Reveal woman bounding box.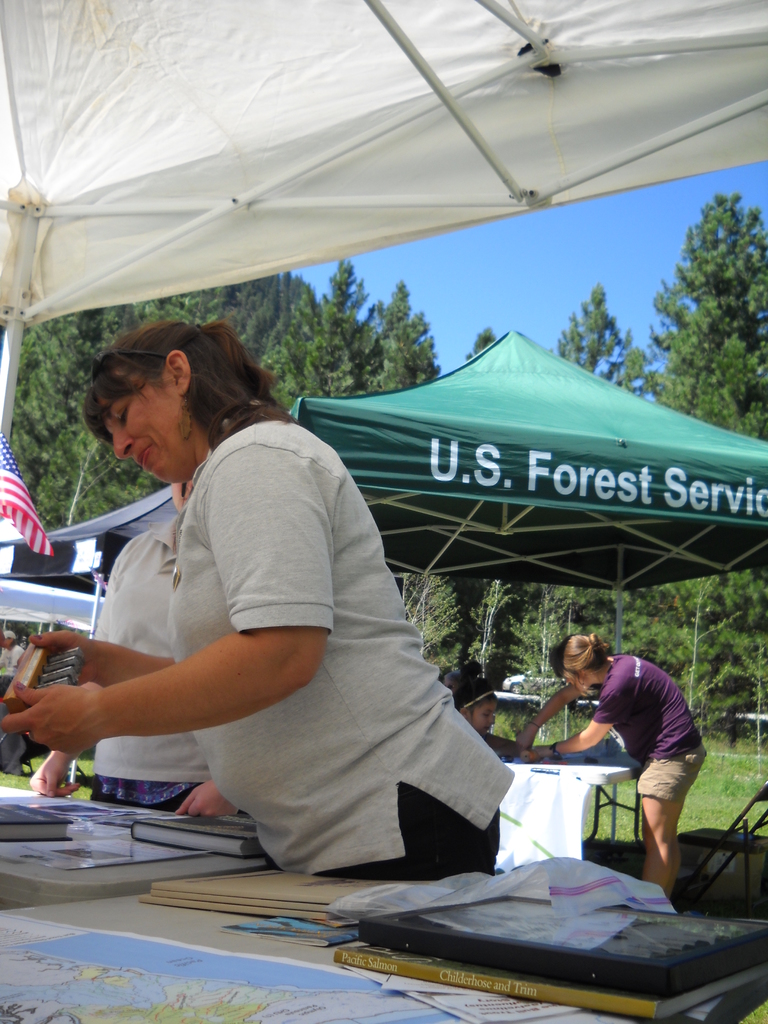
Revealed: crop(124, 292, 520, 979).
